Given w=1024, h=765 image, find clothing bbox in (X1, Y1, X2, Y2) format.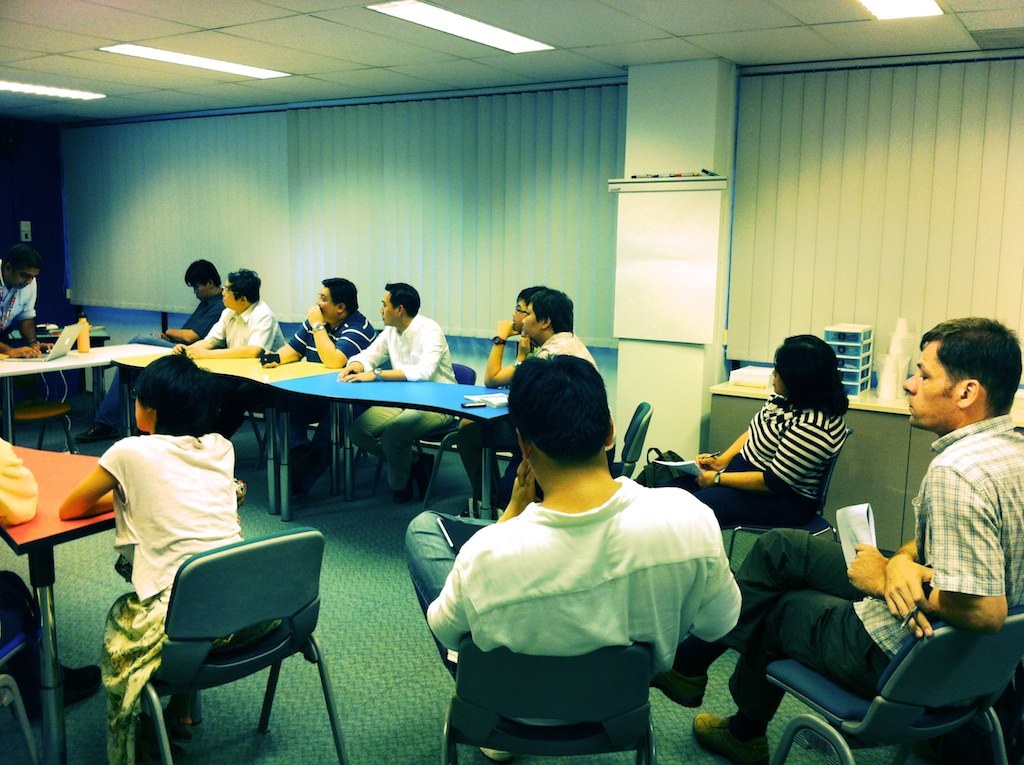
(403, 477, 740, 749).
